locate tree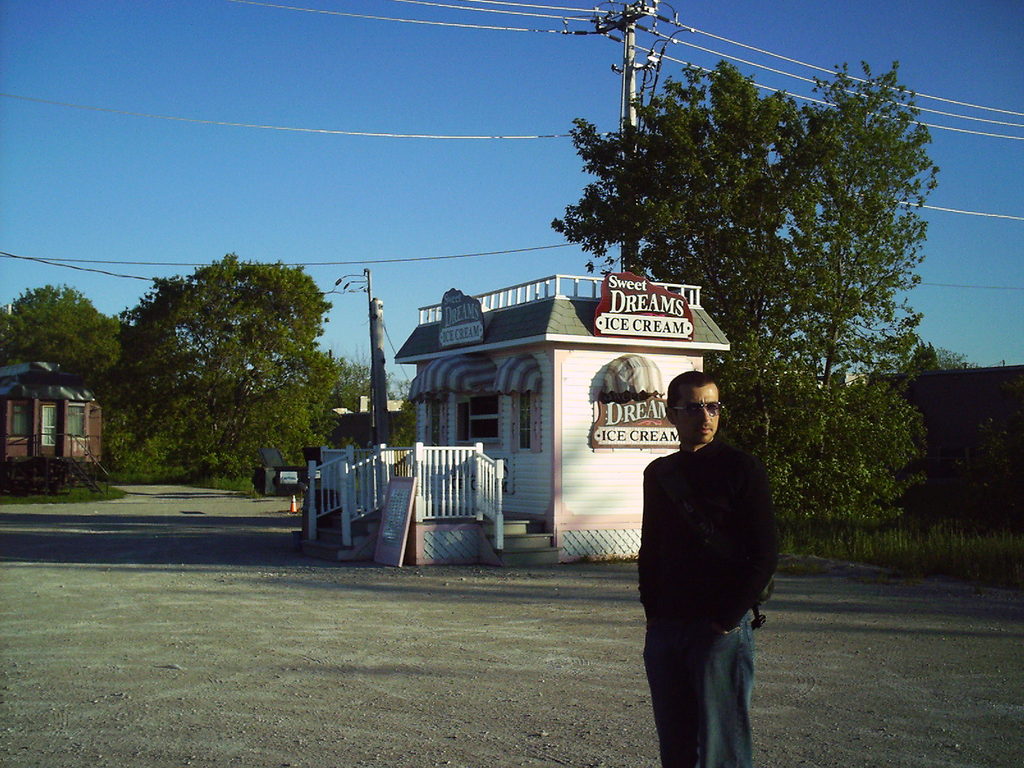
{"left": 386, "top": 417, "right": 417, "bottom": 452}
